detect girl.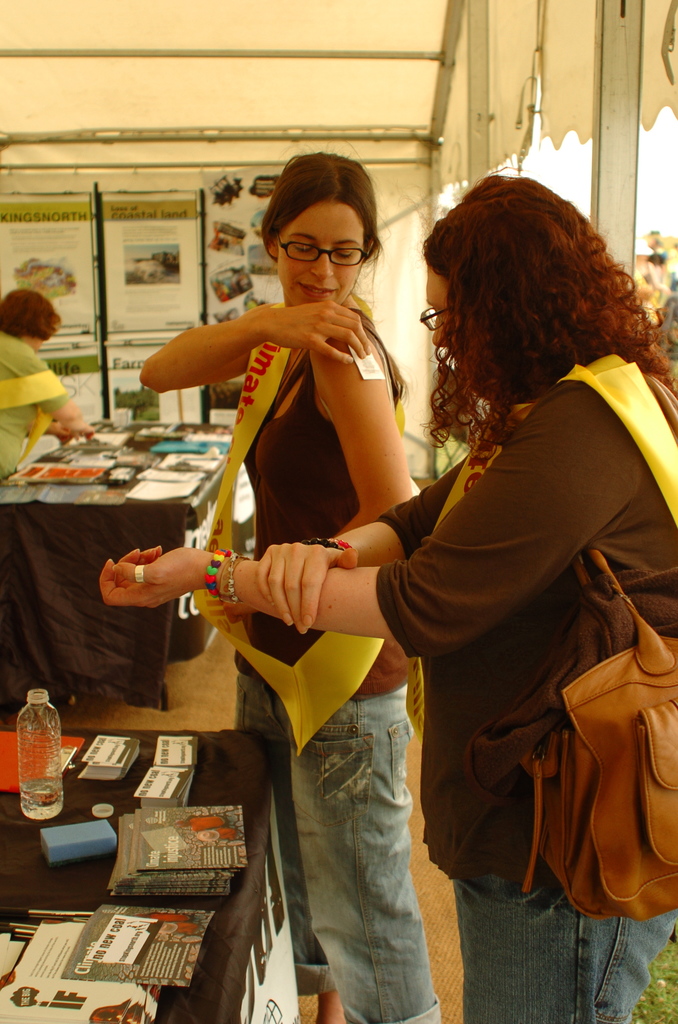
Detected at bbox=[139, 147, 447, 1023].
